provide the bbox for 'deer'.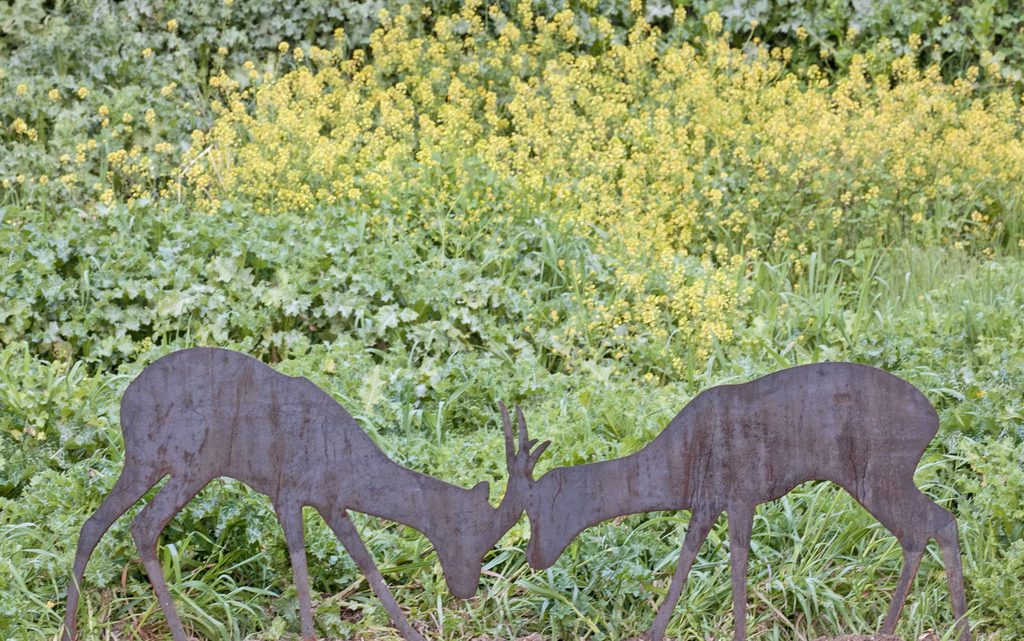
504/359/972/640.
